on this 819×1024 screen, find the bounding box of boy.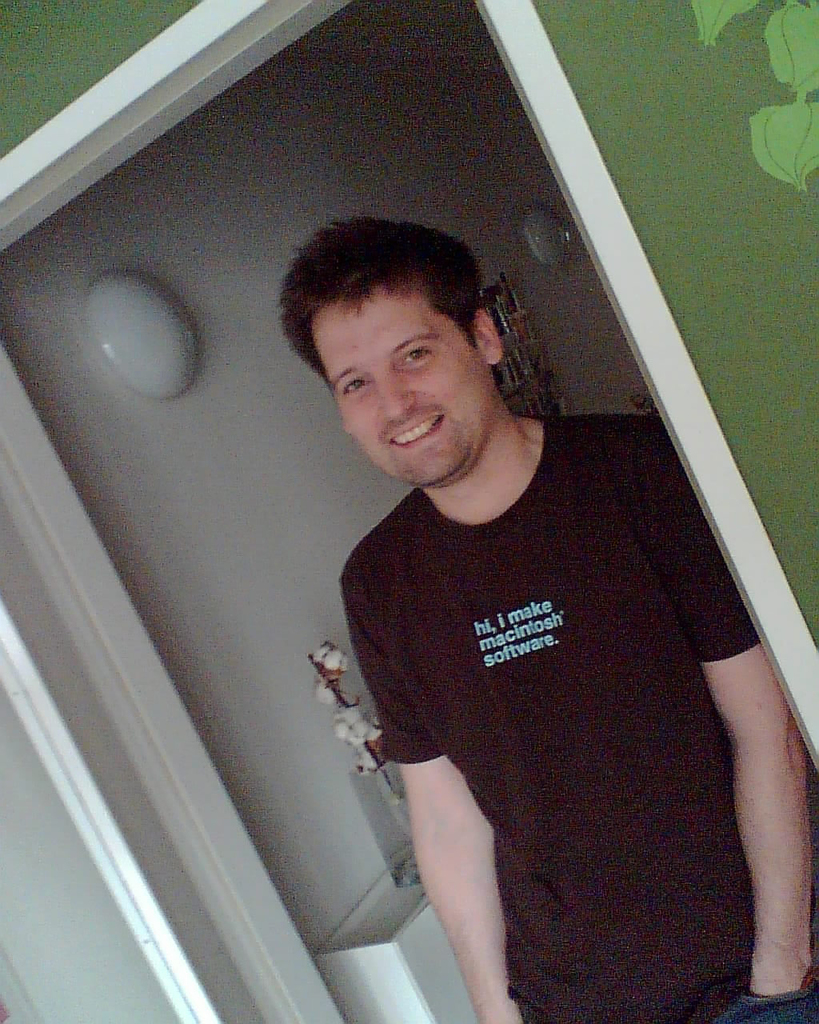
Bounding box: (278, 222, 803, 1023).
